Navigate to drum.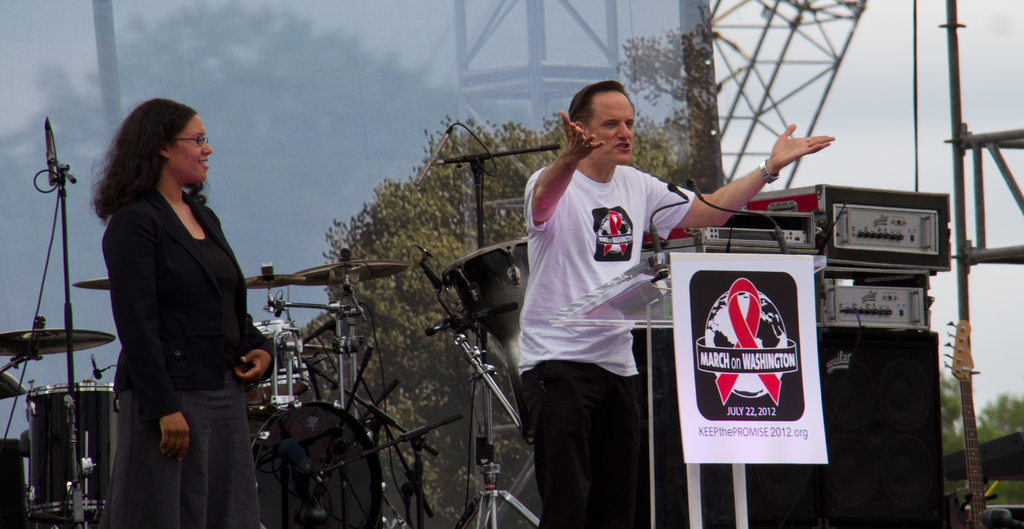
Navigation target: <bbox>21, 387, 118, 515</bbox>.
